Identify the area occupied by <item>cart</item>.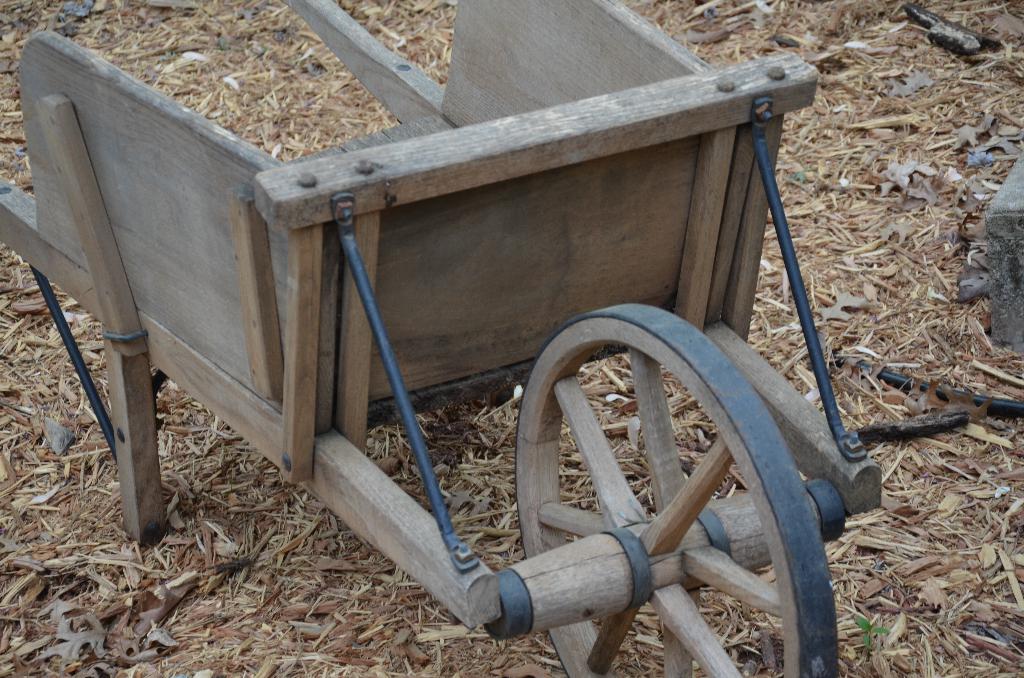
Area: region(0, 0, 881, 677).
